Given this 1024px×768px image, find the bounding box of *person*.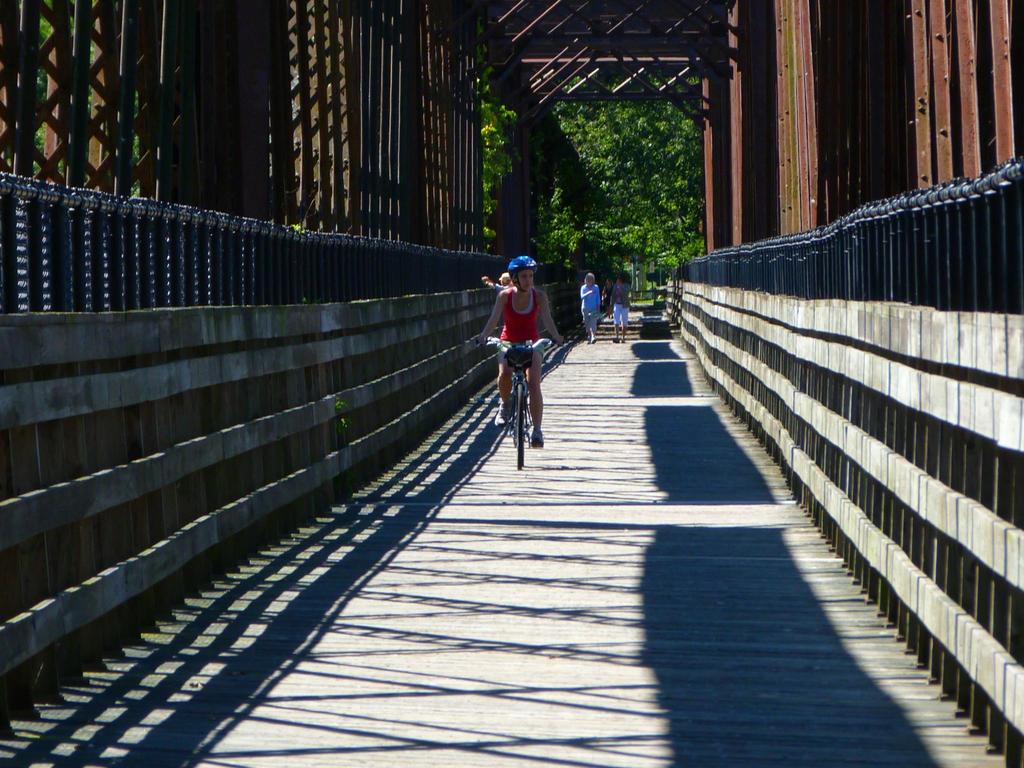
box(613, 271, 628, 339).
